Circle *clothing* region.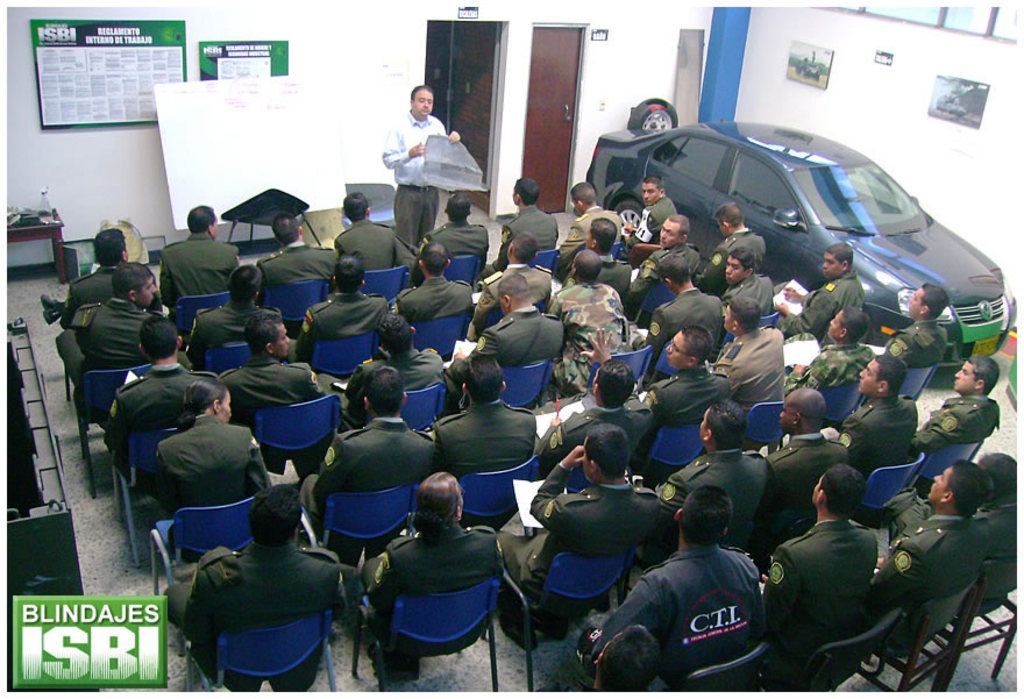
Region: crop(383, 113, 447, 243).
